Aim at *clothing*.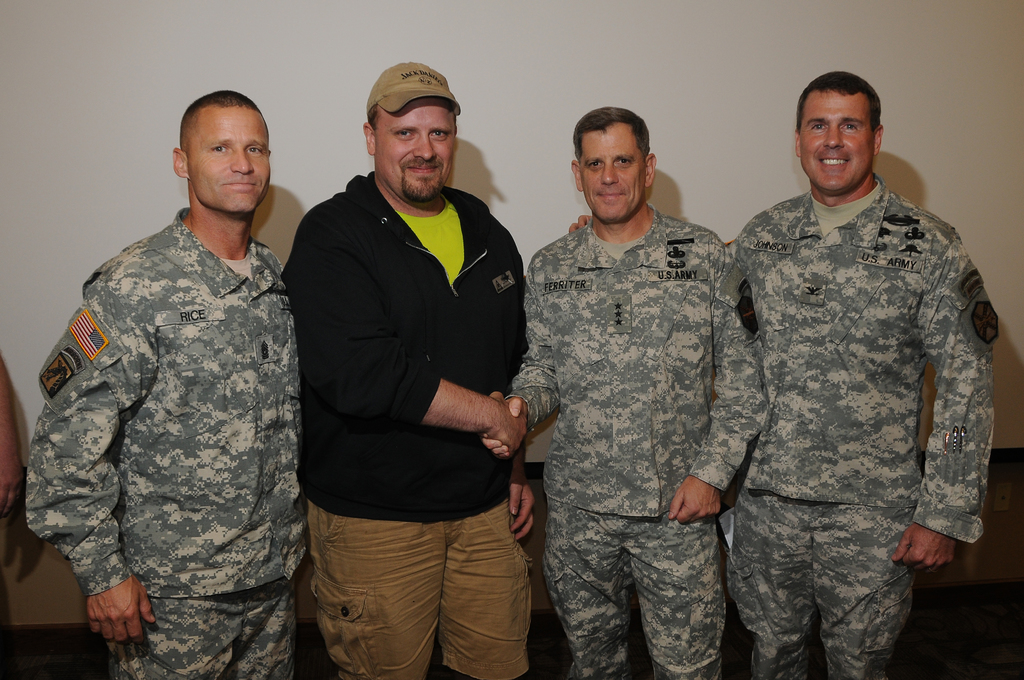
Aimed at left=728, top=173, right=996, bottom=679.
